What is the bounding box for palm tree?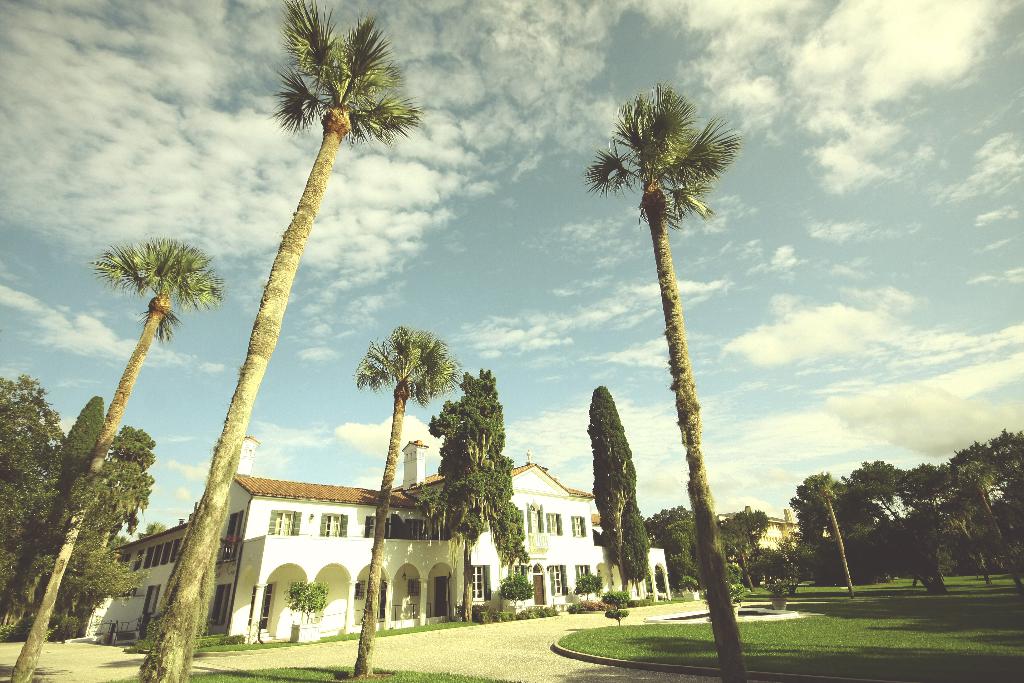
[186,20,392,666].
